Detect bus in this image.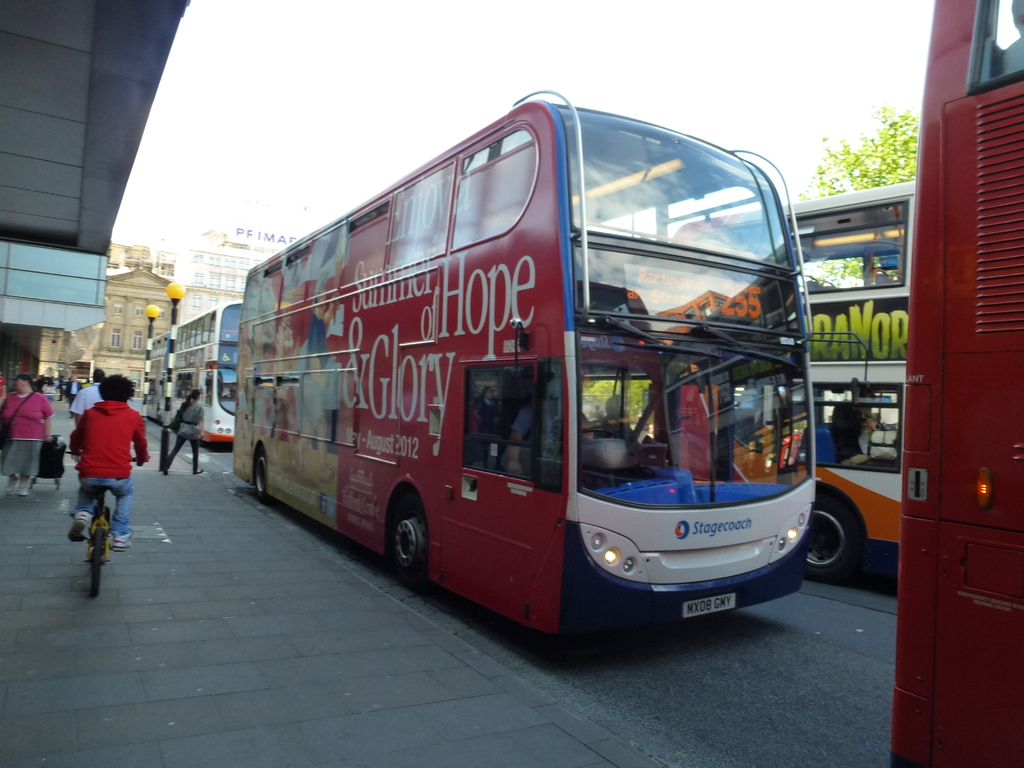
Detection: select_region(670, 179, 923, 582).
